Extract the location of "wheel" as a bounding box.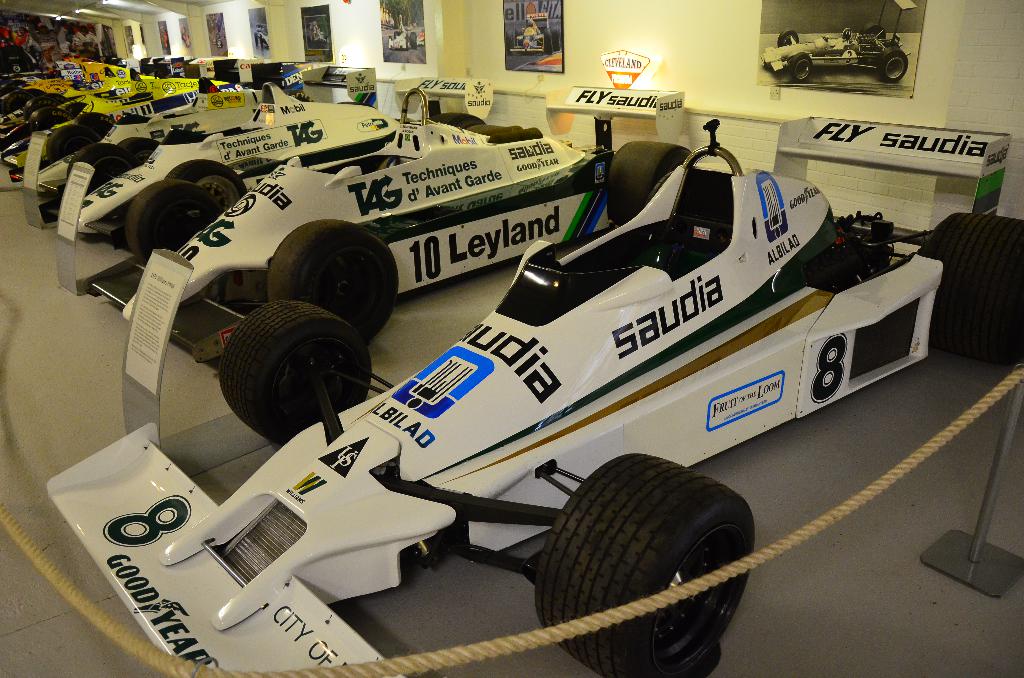
<box>64,104,90,117</box>.
